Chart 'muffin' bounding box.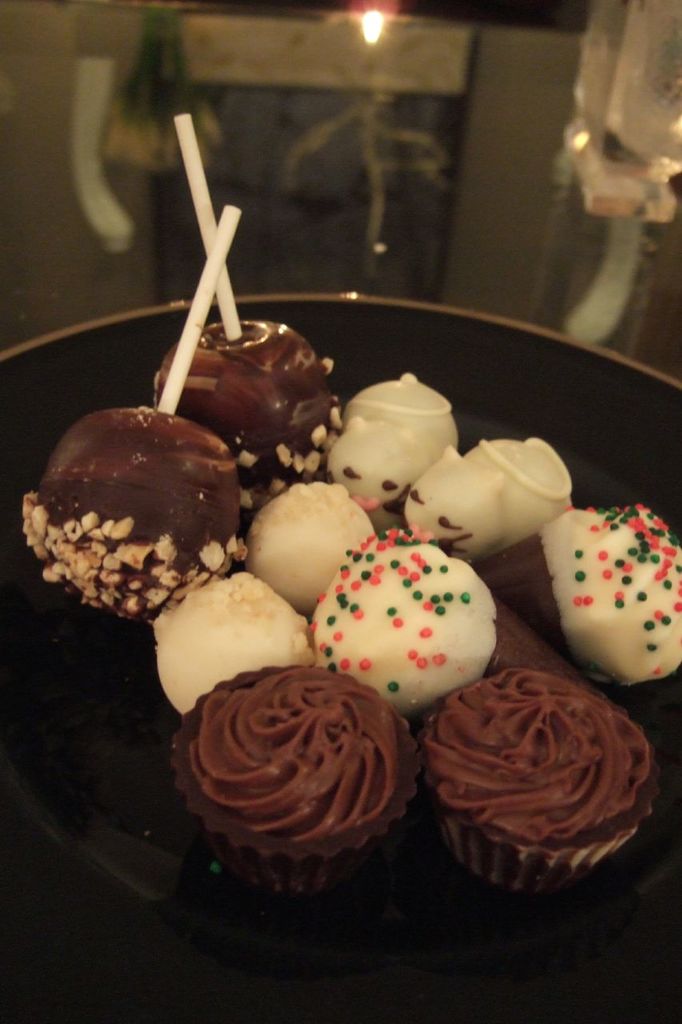
Charted: (158, 668, 425, 901).
